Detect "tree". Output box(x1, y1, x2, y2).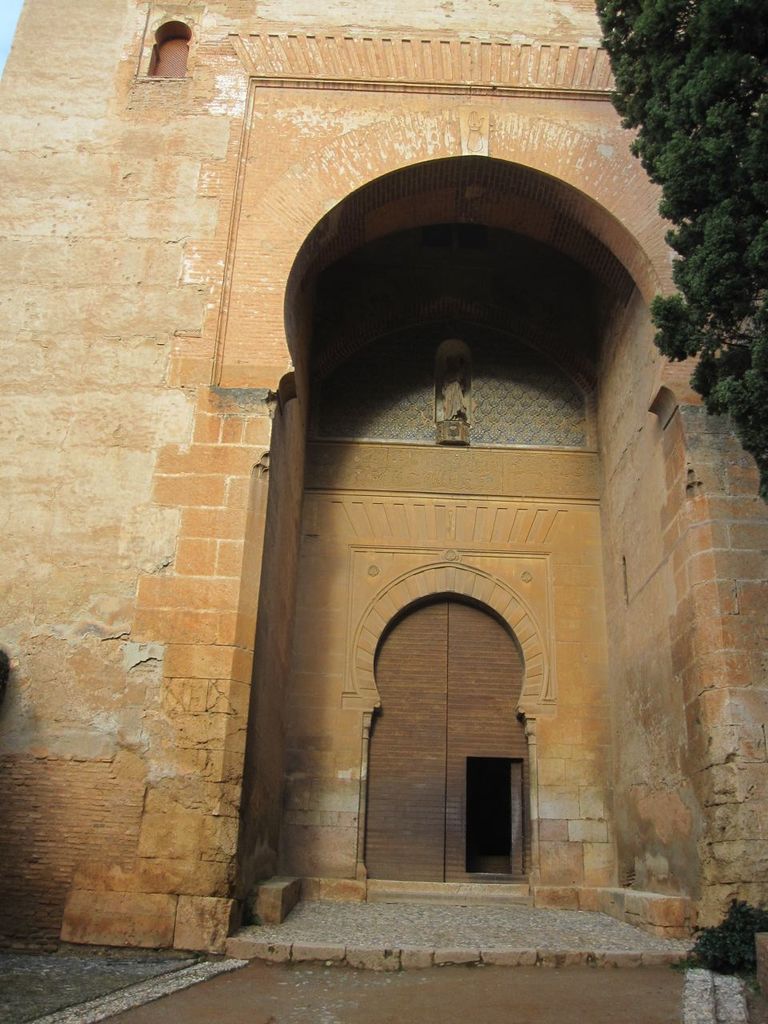
box(591, 0, 767, 504).
